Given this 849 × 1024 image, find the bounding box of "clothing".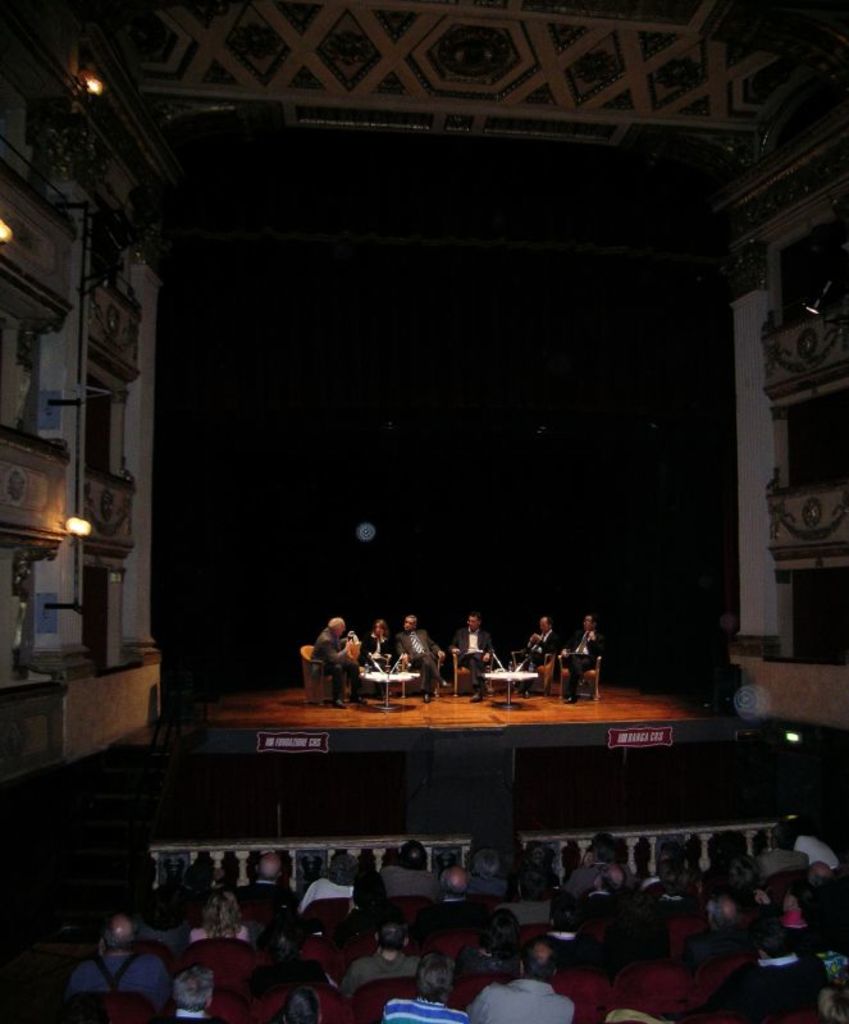
rect(298, 876, 353, 918).
